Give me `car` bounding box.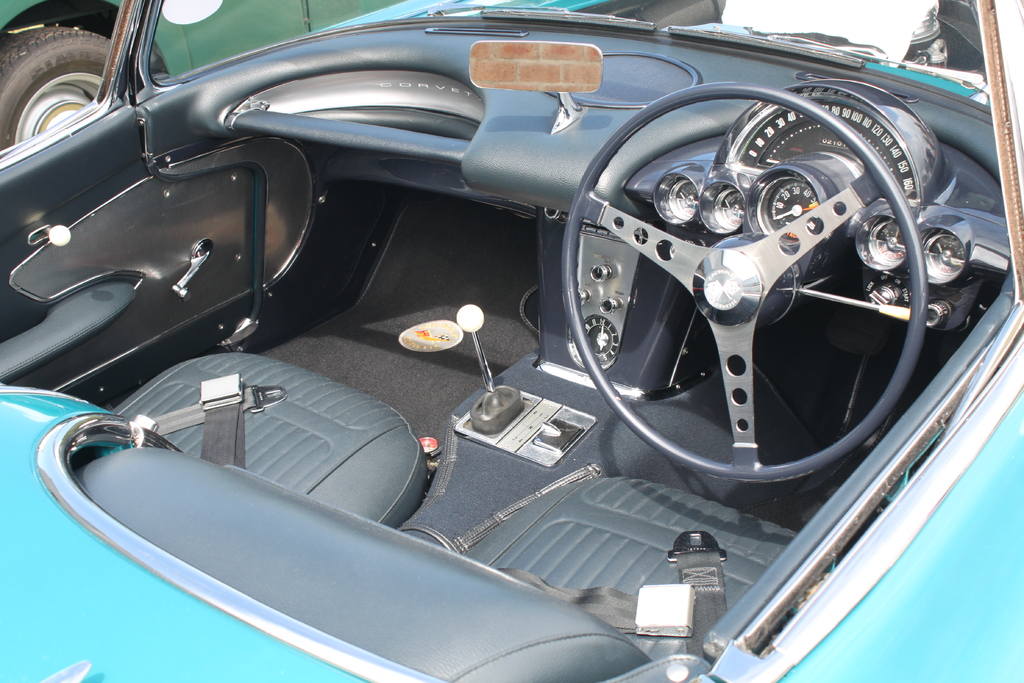
pyautogui.locateOnScreen(6, 0, 394, 147).
